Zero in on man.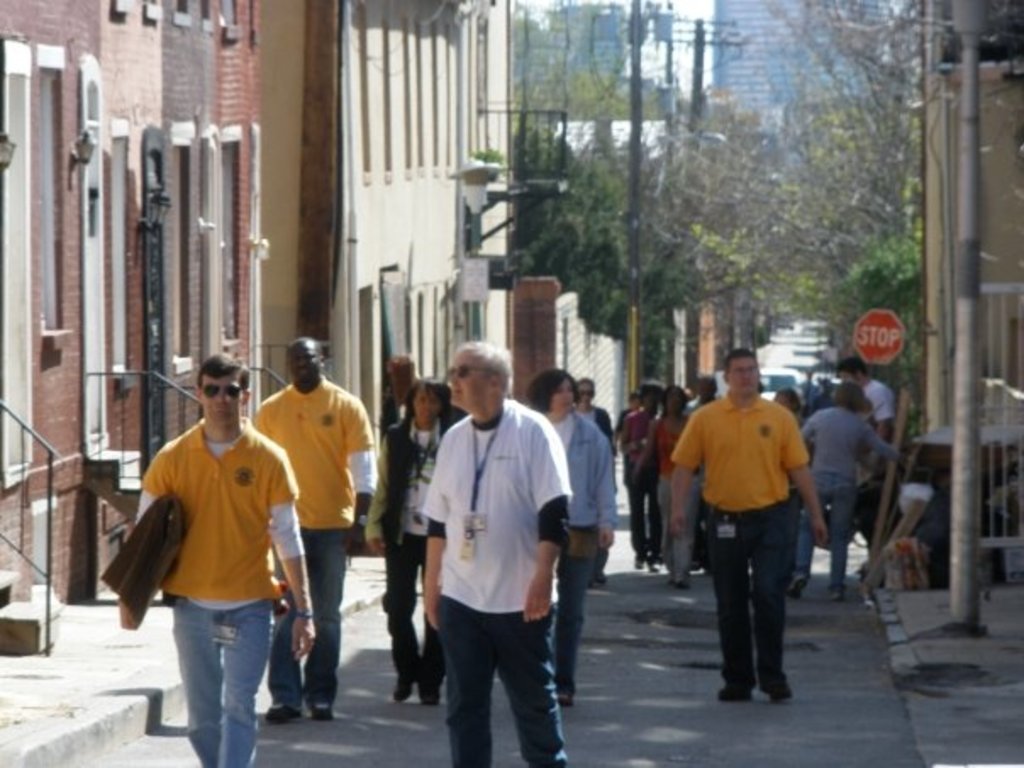
Zeroed in: pyautogui.locateOnScreen(119, 358, 310, 760).
